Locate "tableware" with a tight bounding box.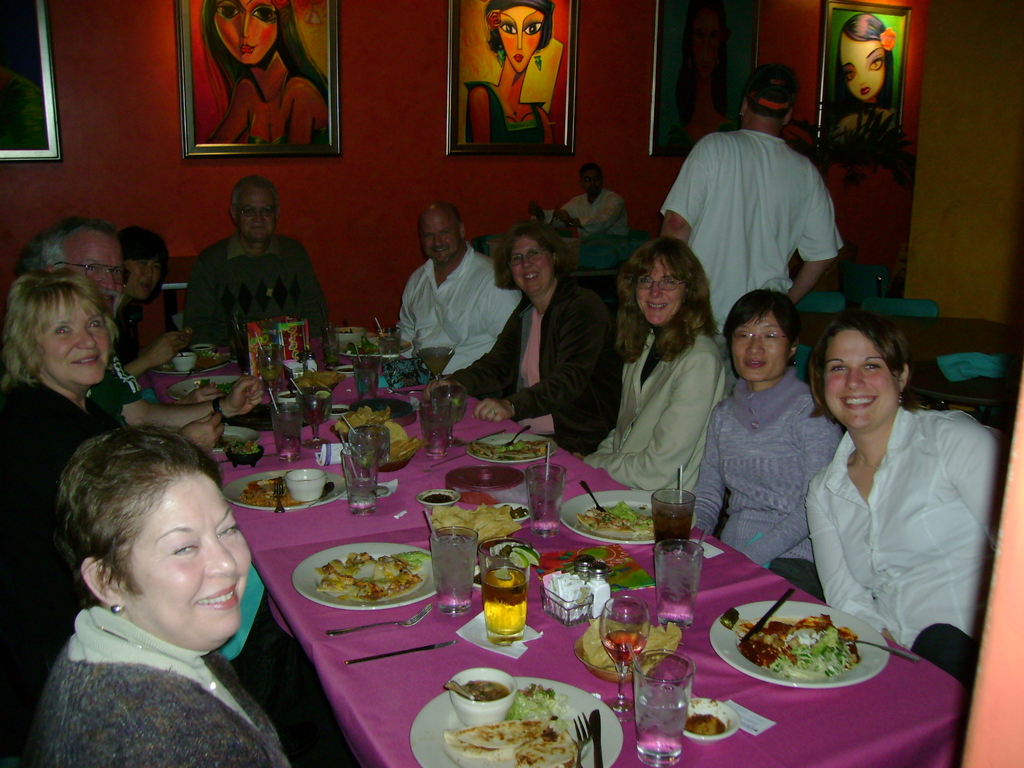
pyautogui.locateOnScreen(309, 482, 329, 509).
